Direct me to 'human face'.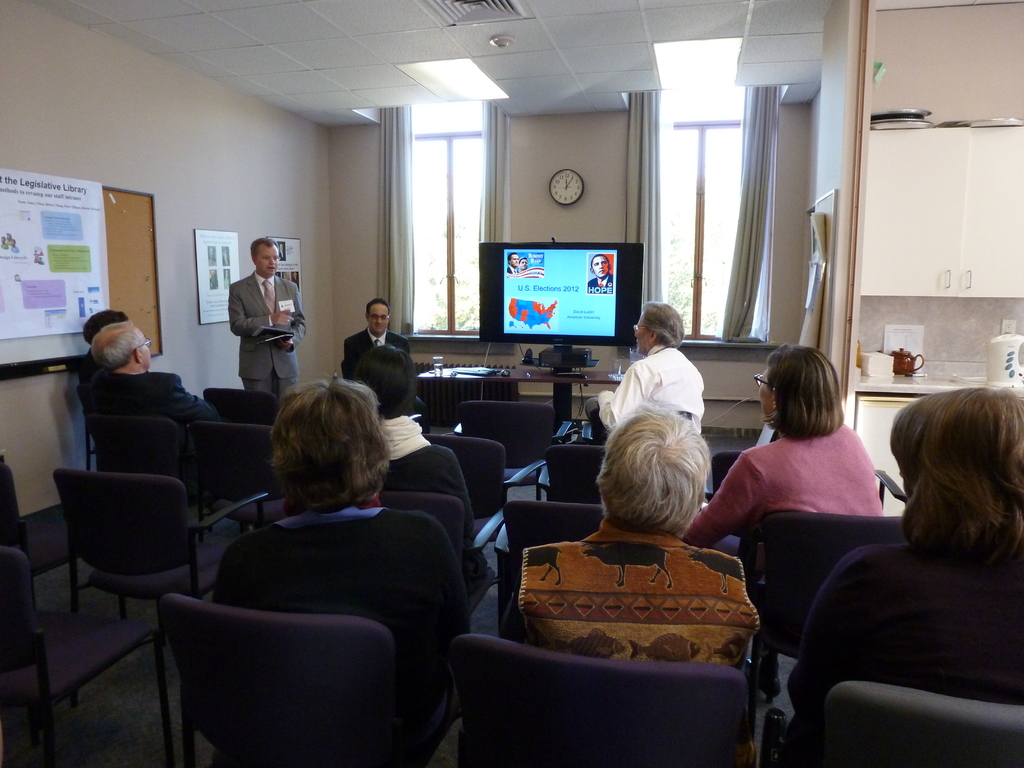
Direction: (x1=366, y1=300, x2=388, y2=332).
